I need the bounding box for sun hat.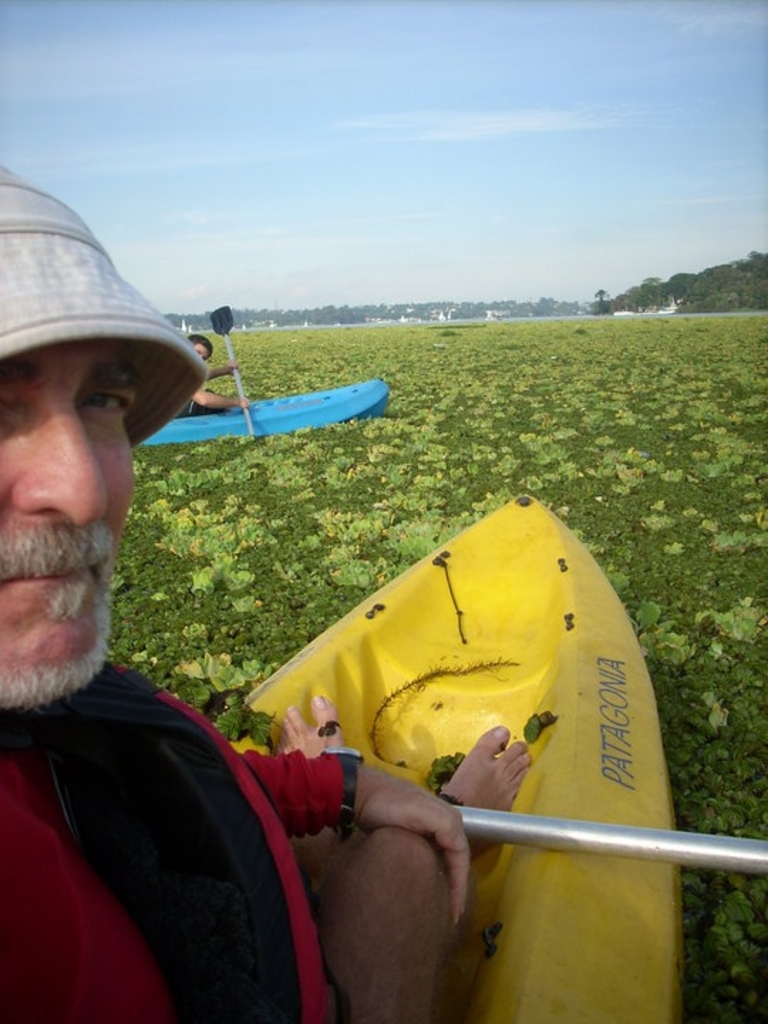
Here it is: 4, 158, 203, 437.
